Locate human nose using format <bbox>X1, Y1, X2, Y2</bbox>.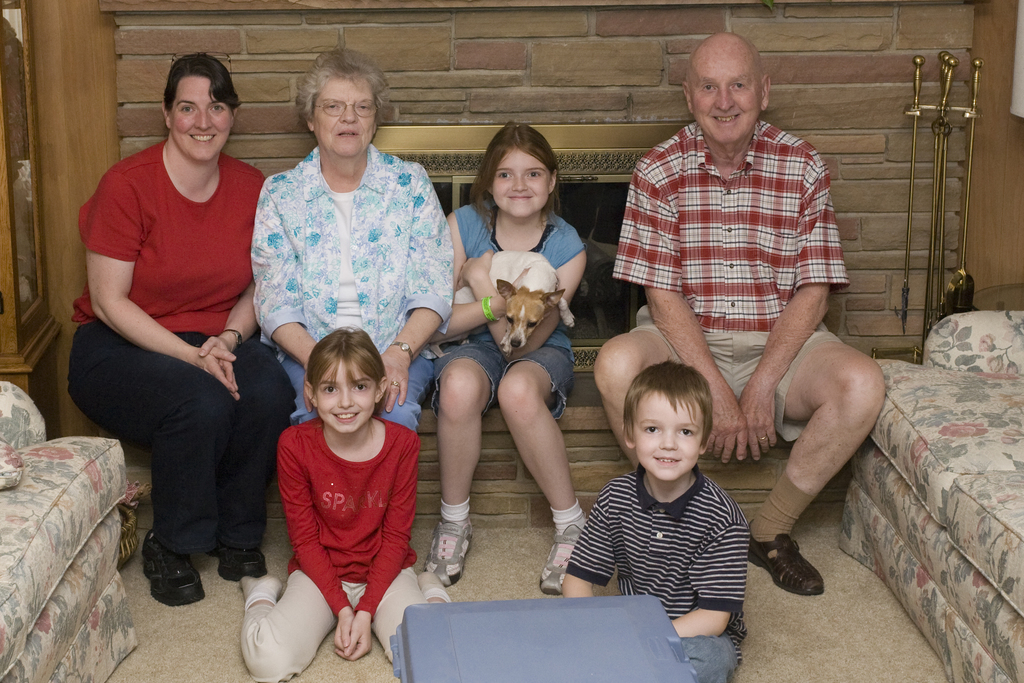
<bbox>511, 173, 527, 192</bbox>.
